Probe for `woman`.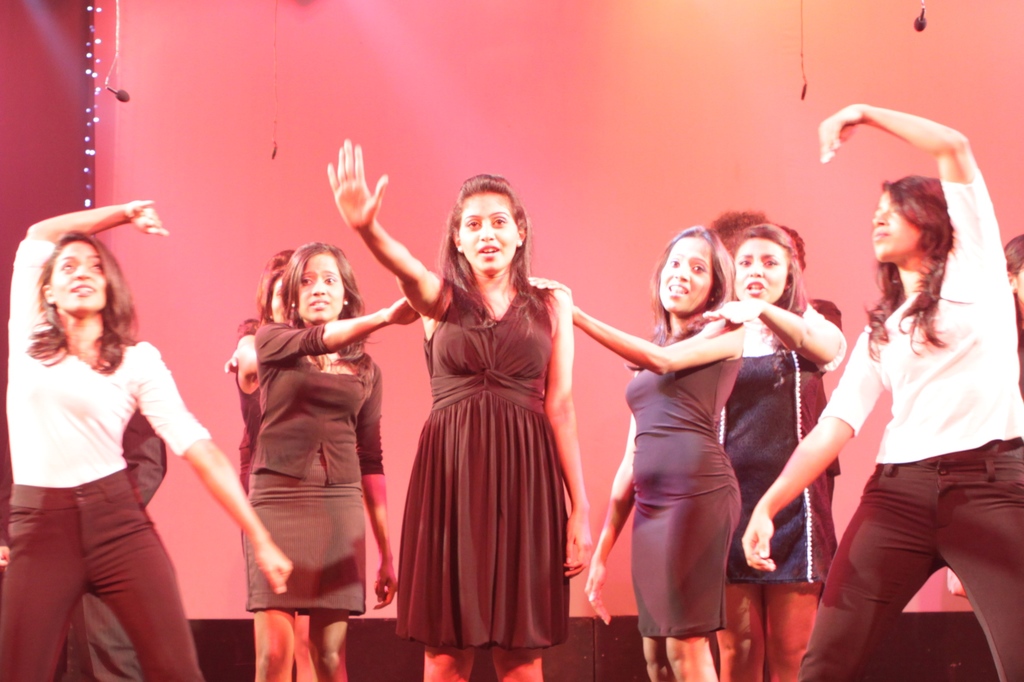
Probe result: 243, 251, 280, 598.
